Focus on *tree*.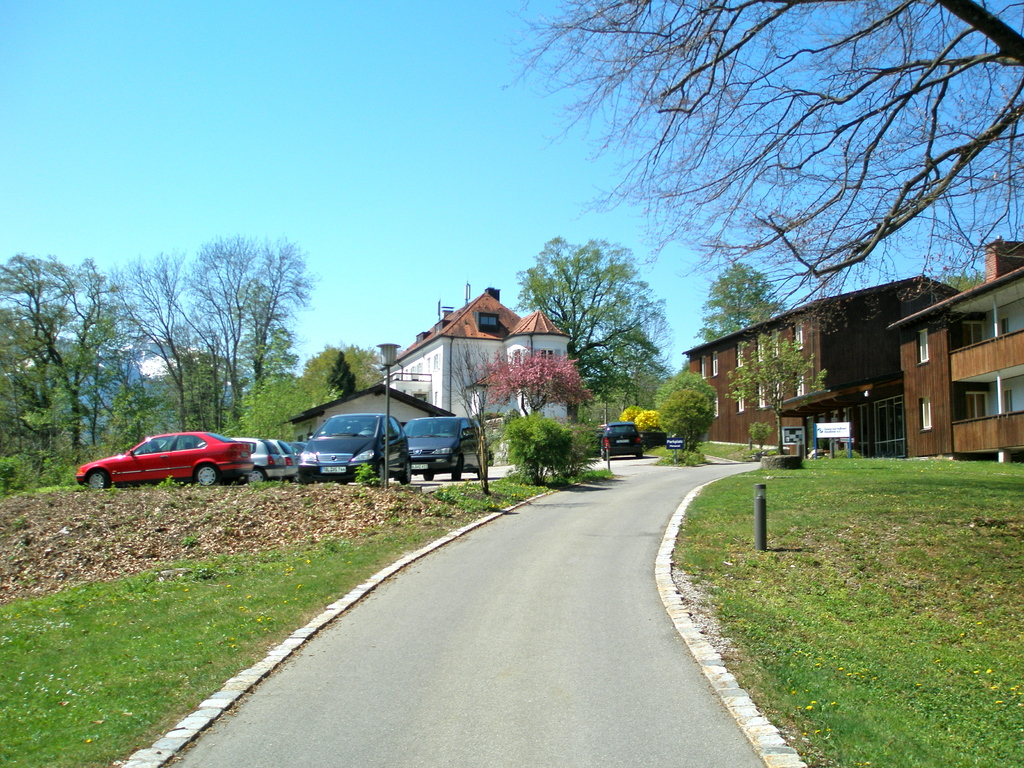
Focused at {"x1": 619, "y1": 403, "x2": 652, "y2": 424}.
